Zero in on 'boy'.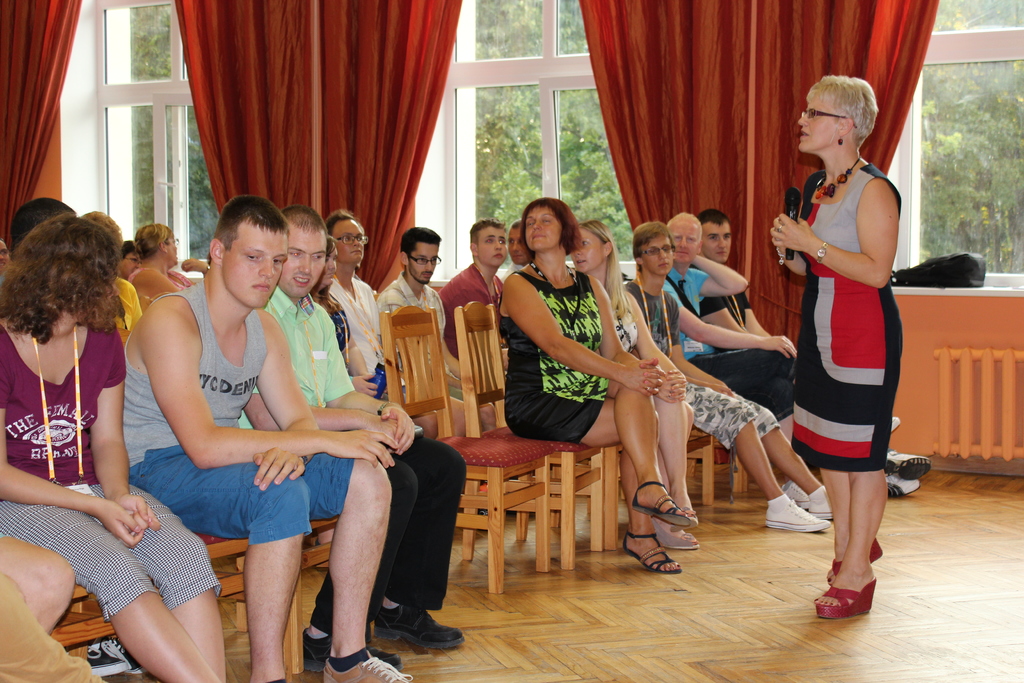
Zeroed in: (234,202,457,675).
